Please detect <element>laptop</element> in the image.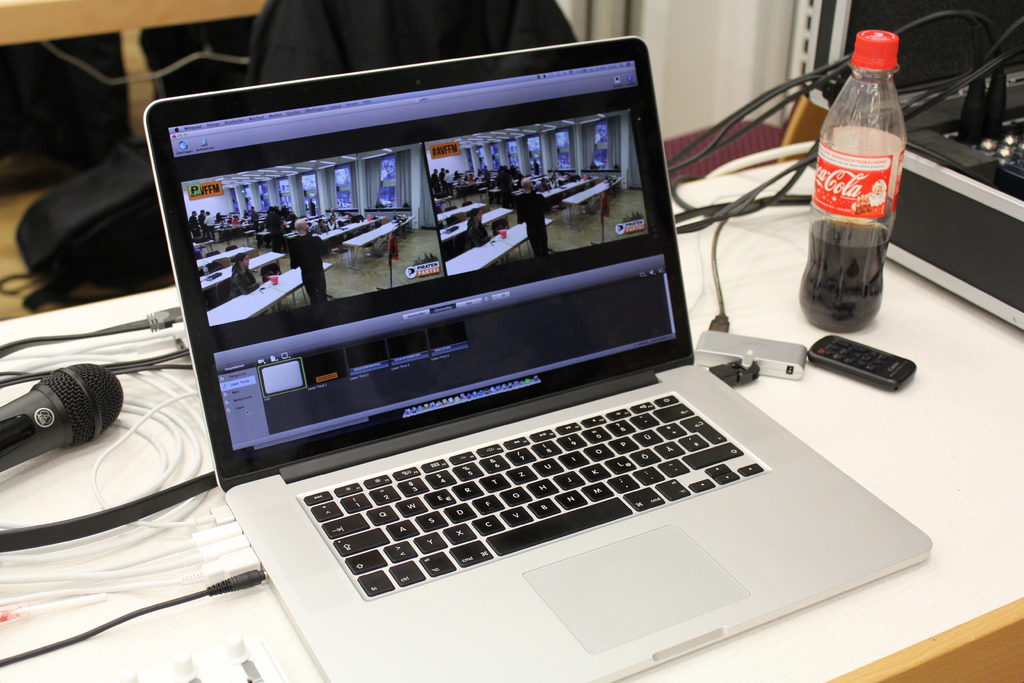
[141, 45, 903, 682].
